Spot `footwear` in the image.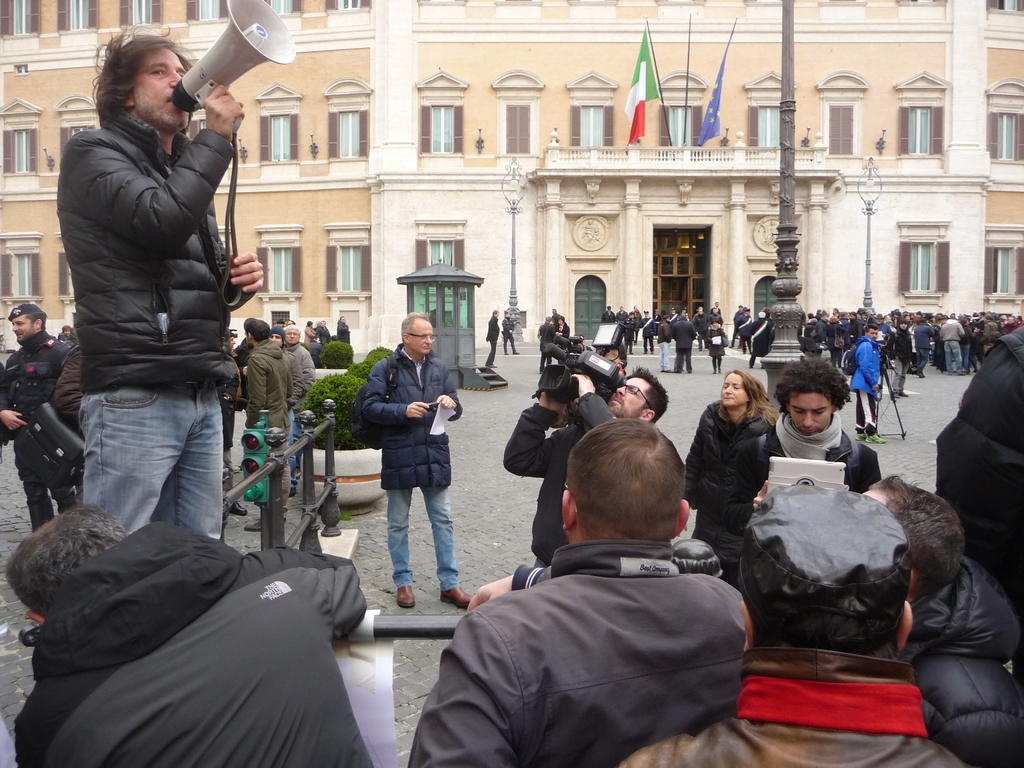
`footwear` found at [x1=865, y1=433, x2=888, y2=443].
